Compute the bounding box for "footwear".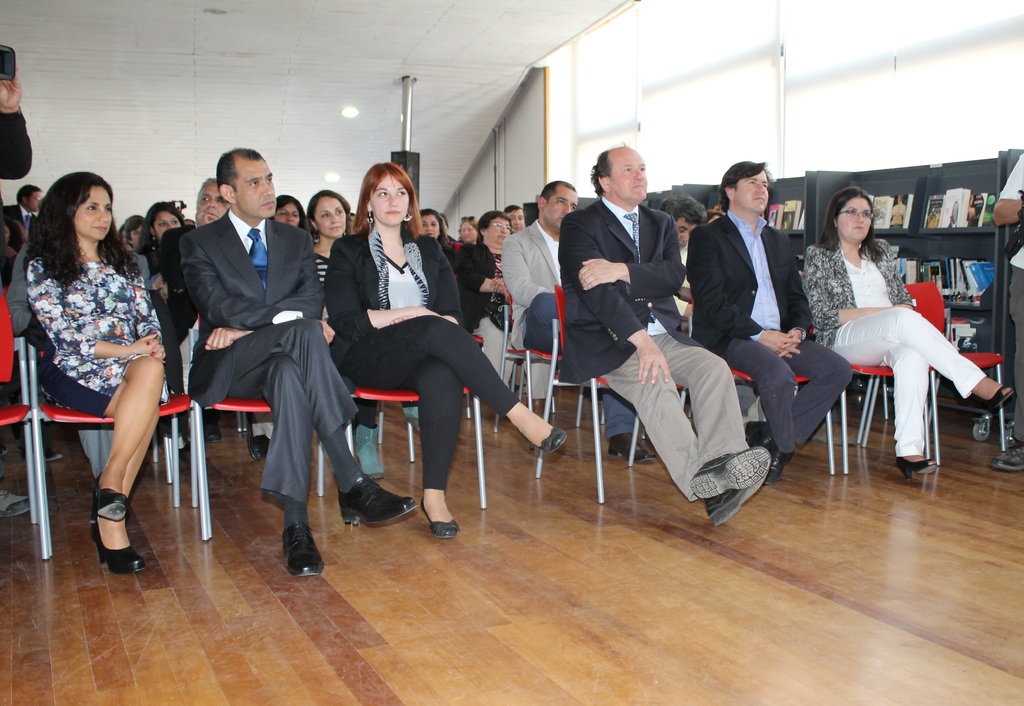
331:470:396:541.
